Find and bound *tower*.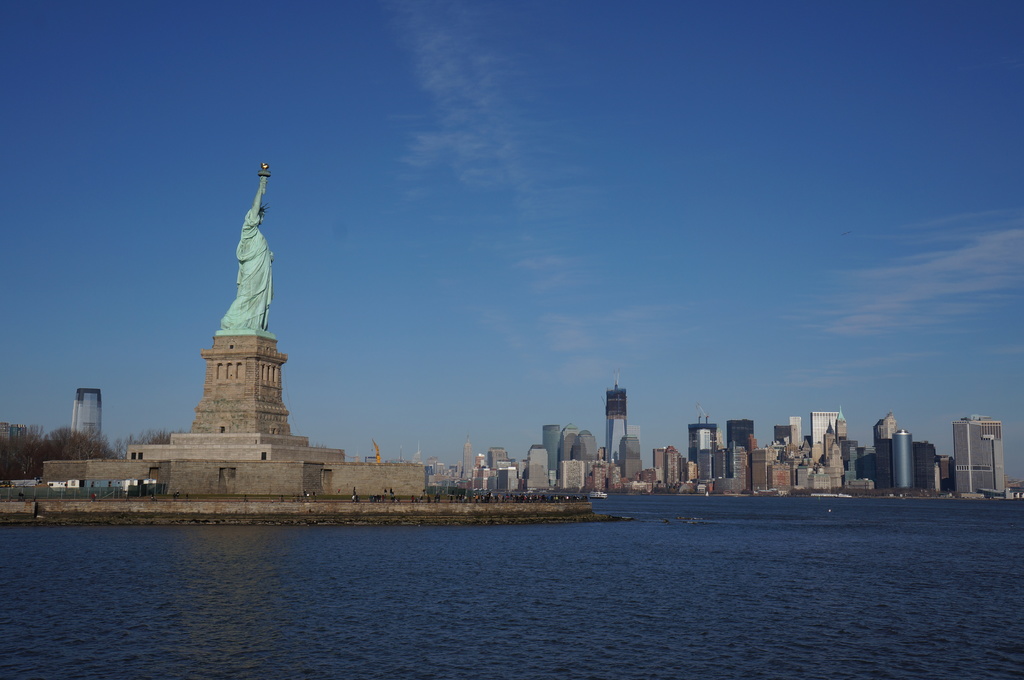
Bound: 865:416:888:489.
